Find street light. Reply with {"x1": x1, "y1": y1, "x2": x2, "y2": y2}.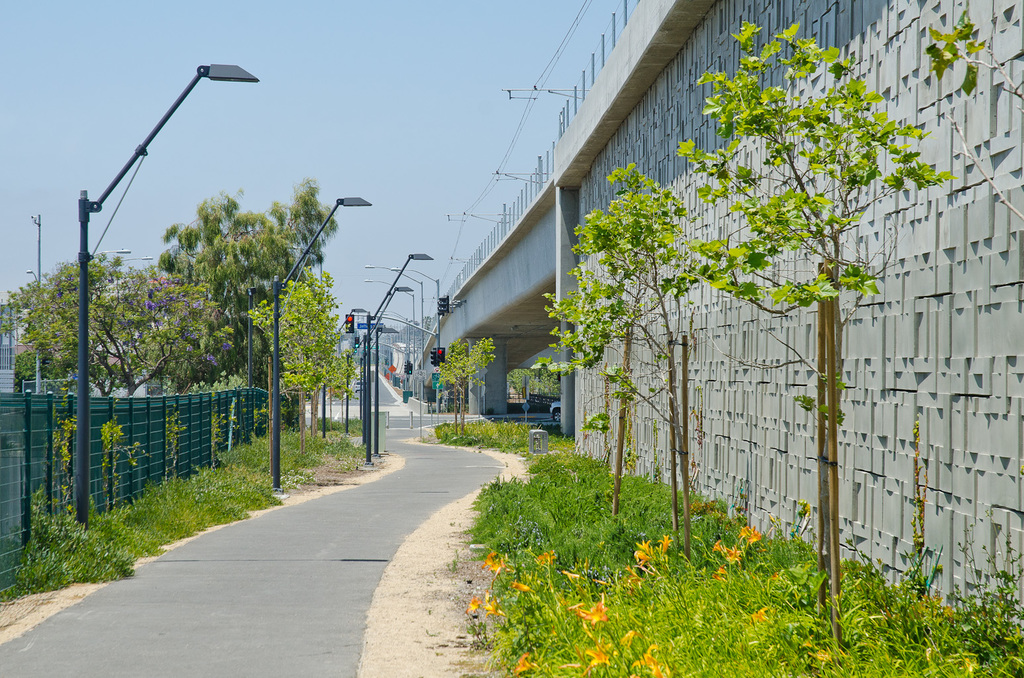
{"x1": 372, "y1": 305, "x2": 408, "y2": 391}.
